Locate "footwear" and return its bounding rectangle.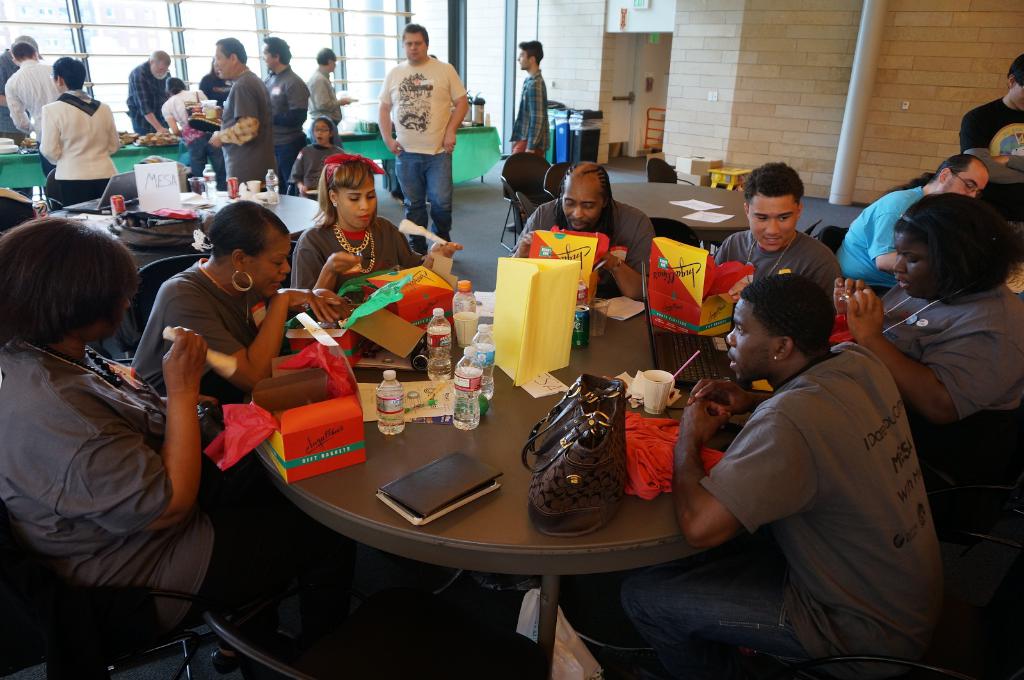
(left=570, top=621, right=662, bottom=673).
